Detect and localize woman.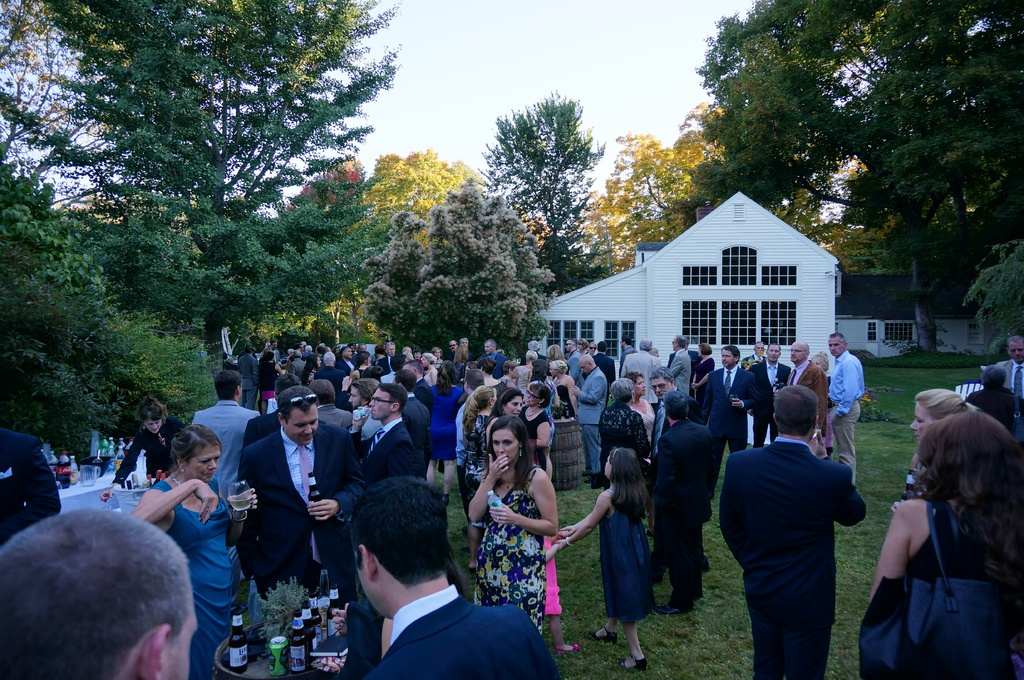
Localized at 516,350,541,409.
